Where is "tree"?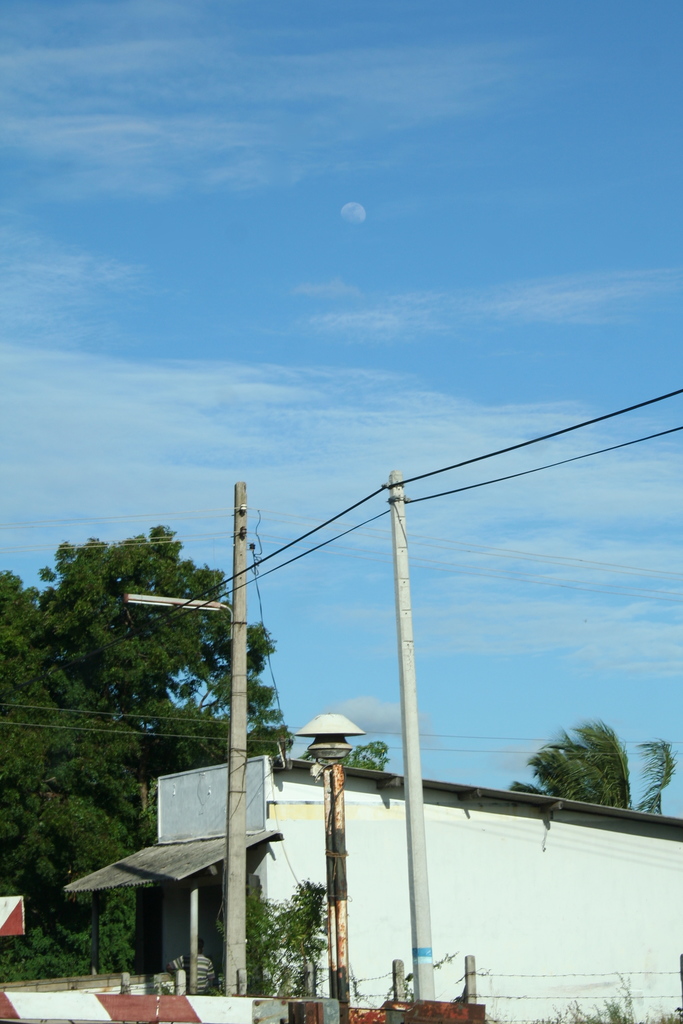
(left=506, top=719, right=679, bottom=822).
